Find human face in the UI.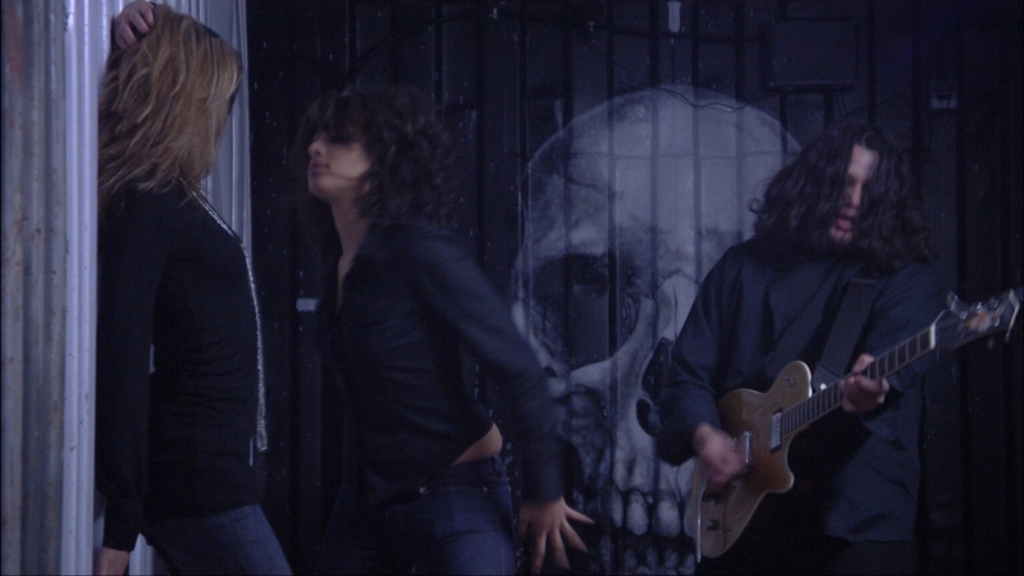
UI element at 307, 125, 367, 201.
